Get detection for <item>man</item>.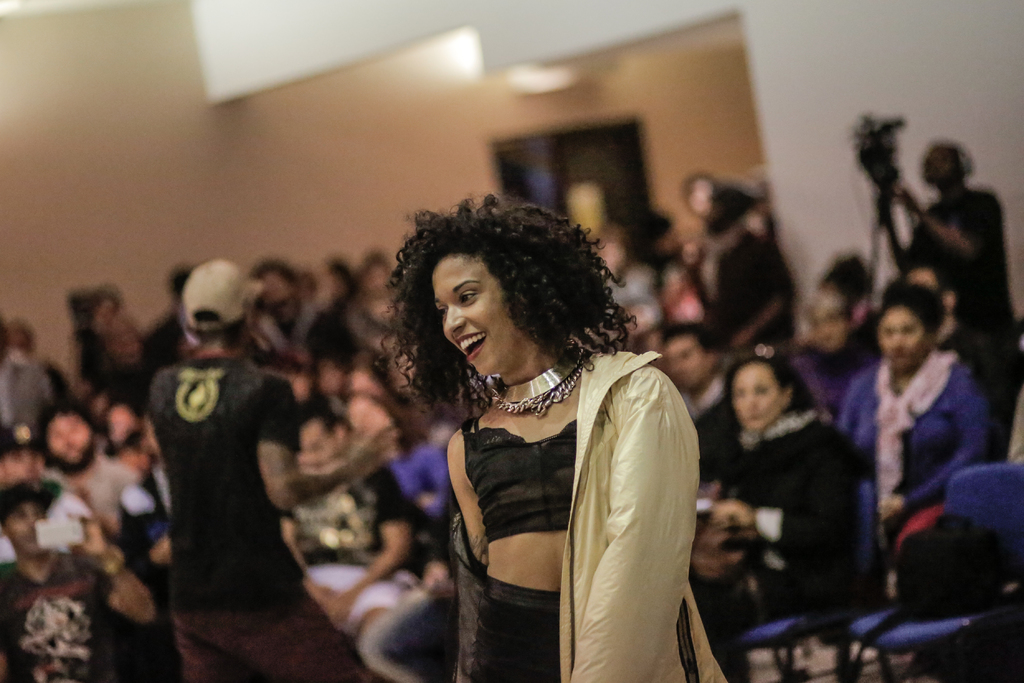
Detection: locate(895, 136, 1018, 358).
